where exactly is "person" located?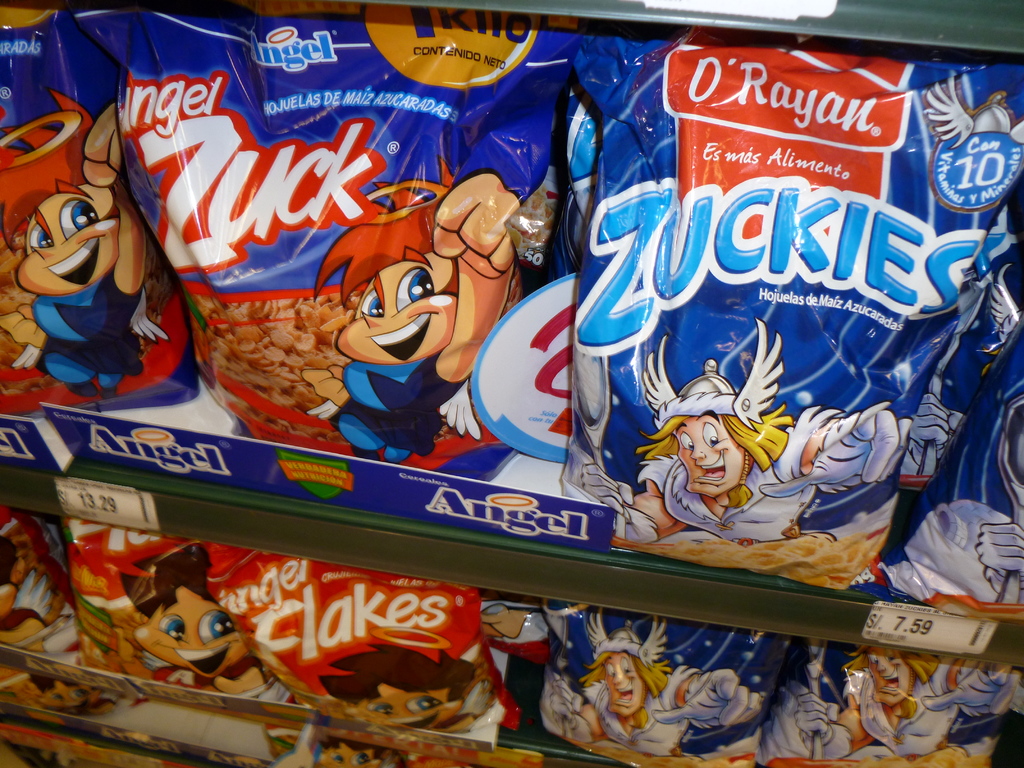
Its bounding box is crop(16, 673, 103, 717).
